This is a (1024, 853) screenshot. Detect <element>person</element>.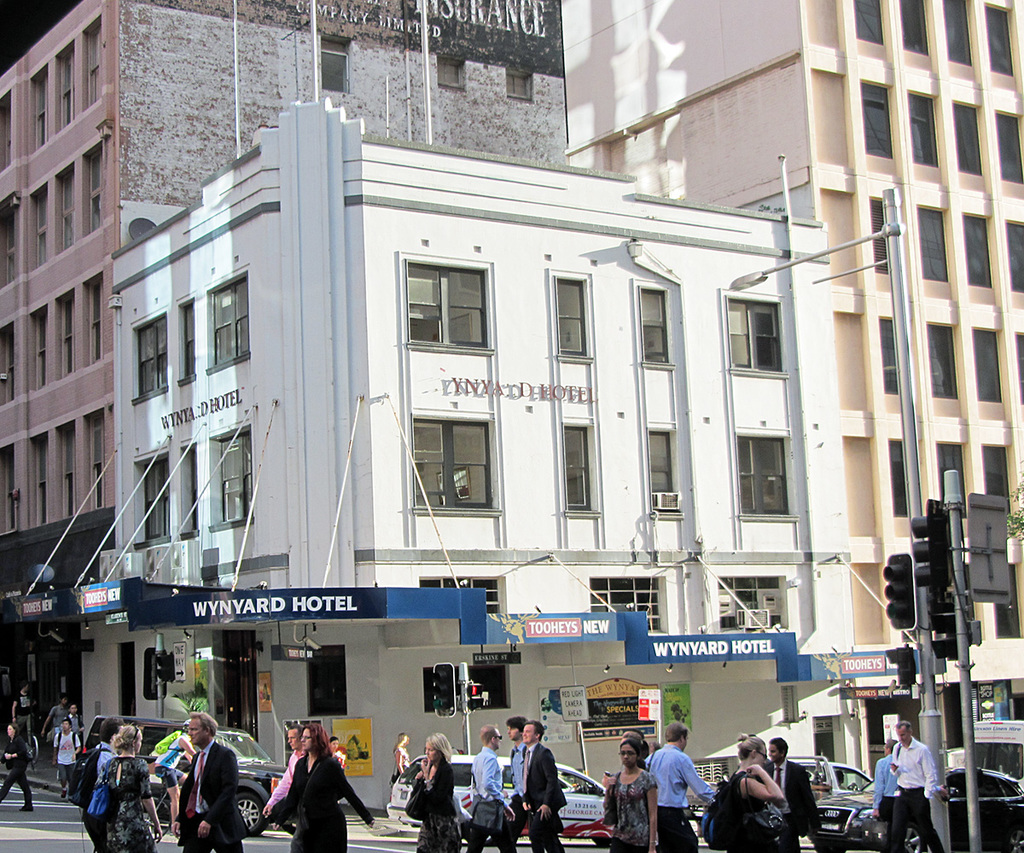
<bbox>63, 697, 91, 753</bbox>.
